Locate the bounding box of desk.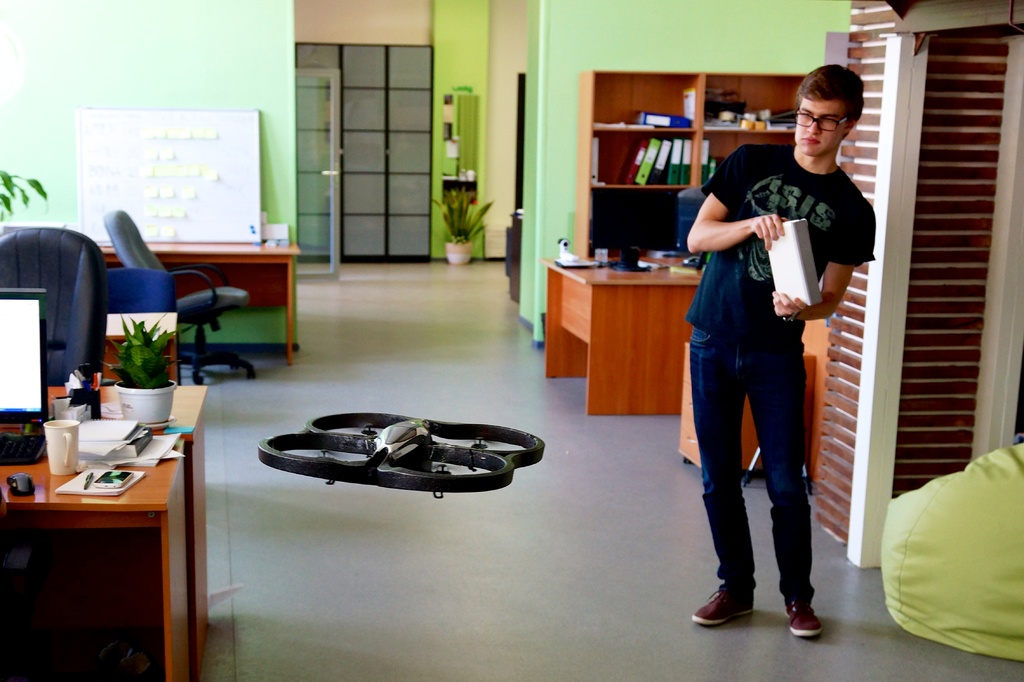
Bounding box: crop(541, 241, 705, 417).
